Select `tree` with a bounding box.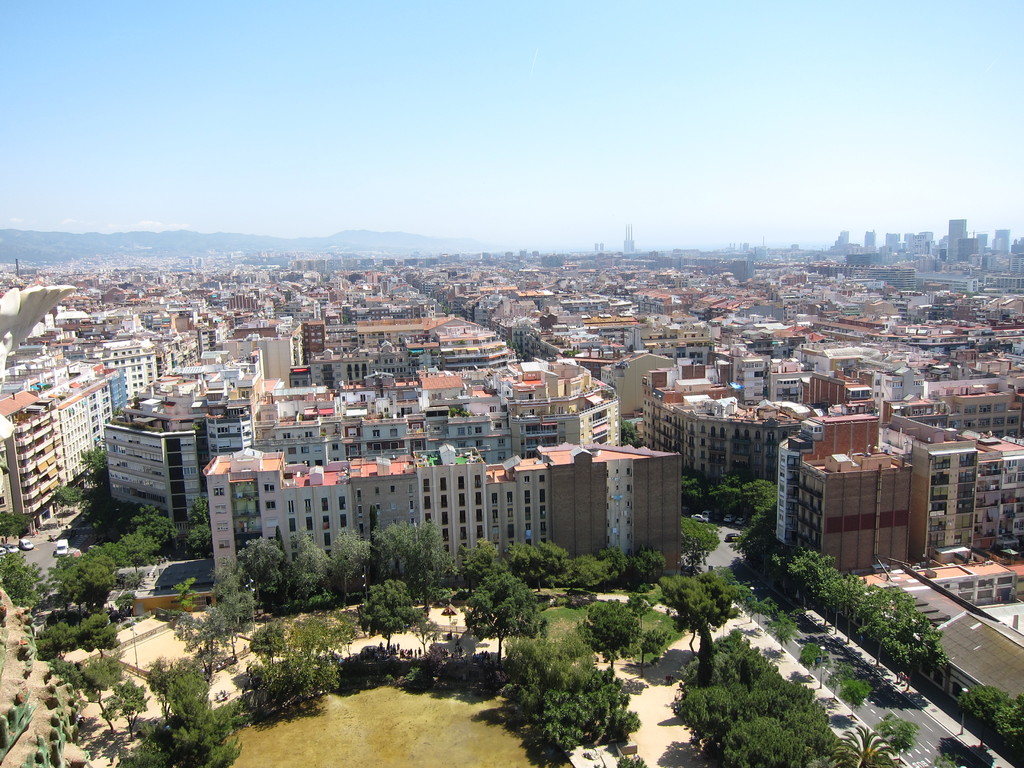
region(572, 593, 669, 666).
